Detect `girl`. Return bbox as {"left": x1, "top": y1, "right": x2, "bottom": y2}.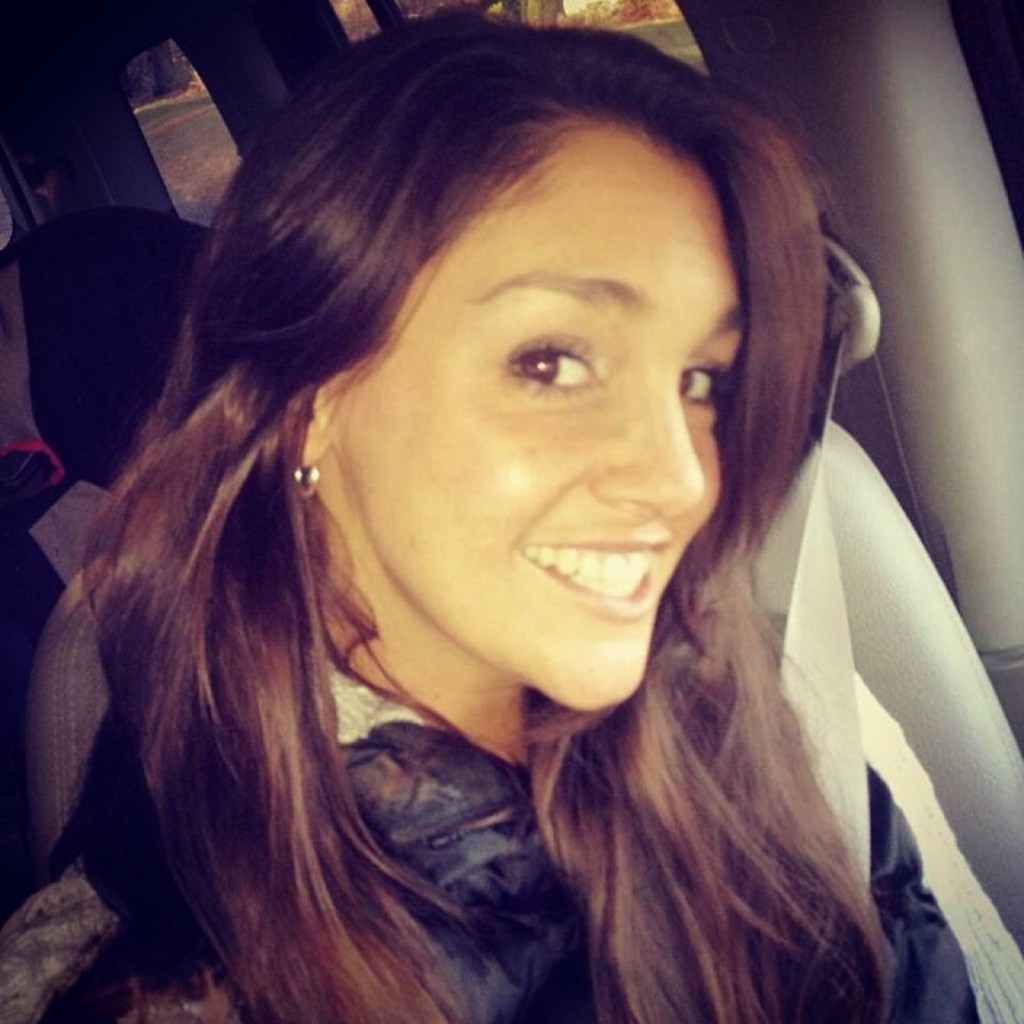
{"left": 0, "top": 5, "right": 979, "bottom": 1022}.
